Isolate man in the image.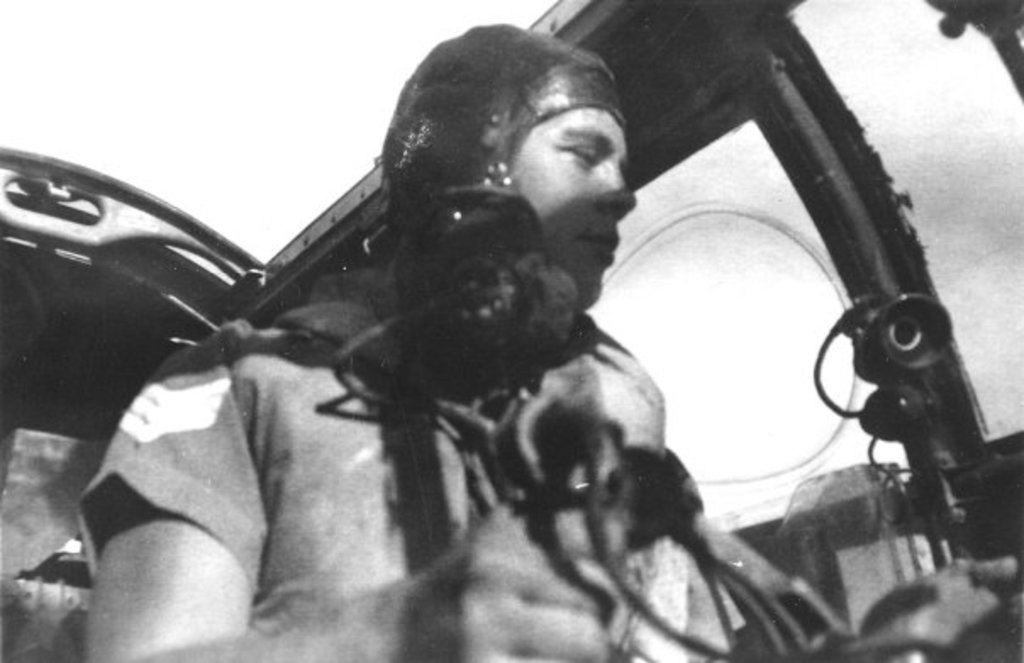
Isolated region: [x1=73, y1=27, x2=854, y2=648].
